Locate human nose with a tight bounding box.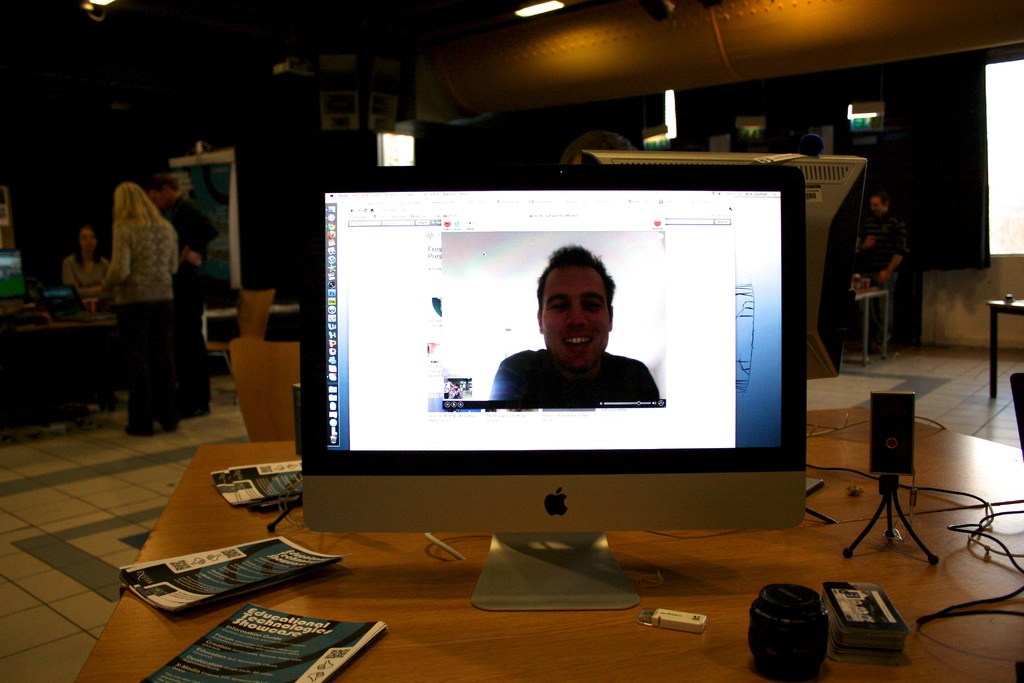
pyautogui.locateOnScreen(563, 301, 586, 329).
